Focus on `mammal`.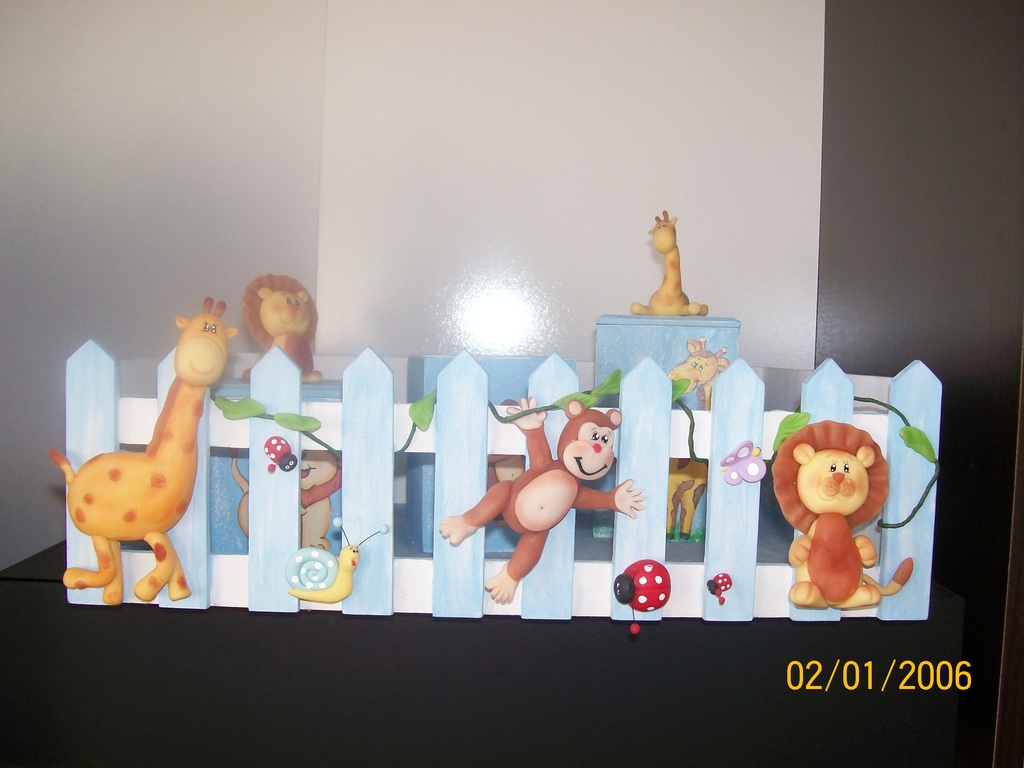
Focused at {"left": 633, "top": 210, "right": 710, "bottom": 317}.
